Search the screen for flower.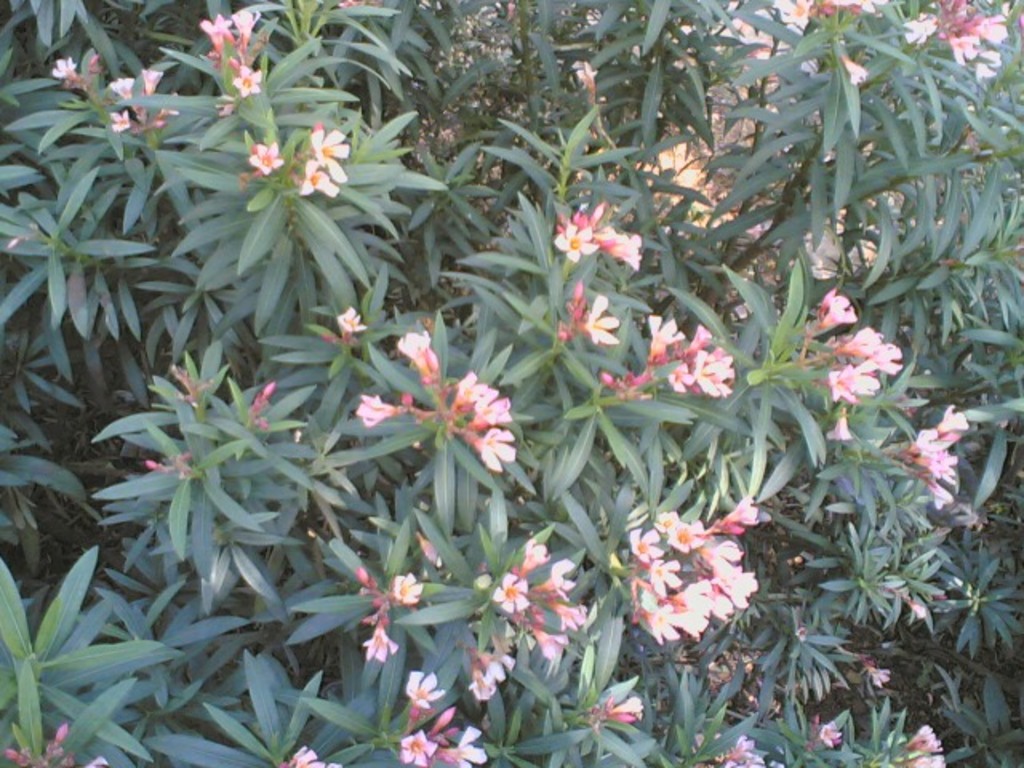
Found at <bbox>336, 309, 363, 341</bbox>.
